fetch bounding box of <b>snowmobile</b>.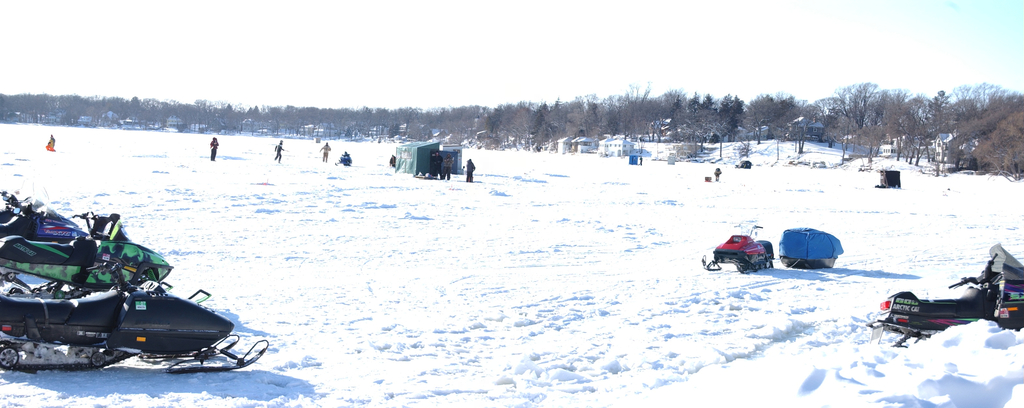
Bbox: [866, 242, 1023, 334].
